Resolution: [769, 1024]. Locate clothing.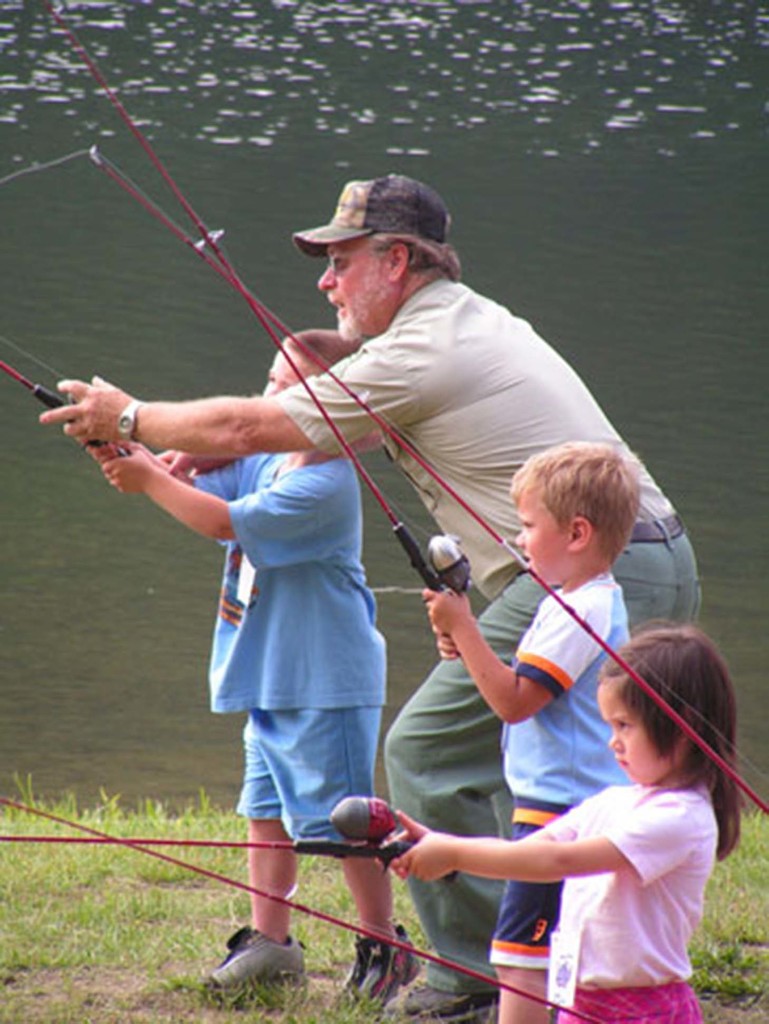
(273, 280, 708, 991).
